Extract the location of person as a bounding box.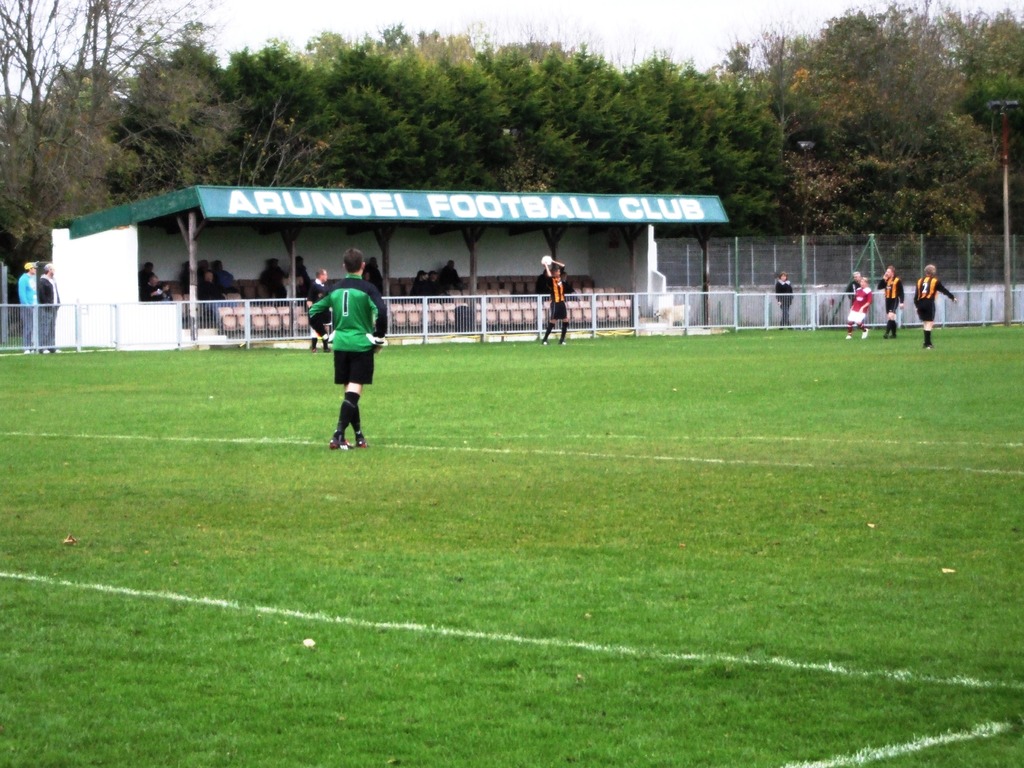
locate(407, 268, 432, 301).
